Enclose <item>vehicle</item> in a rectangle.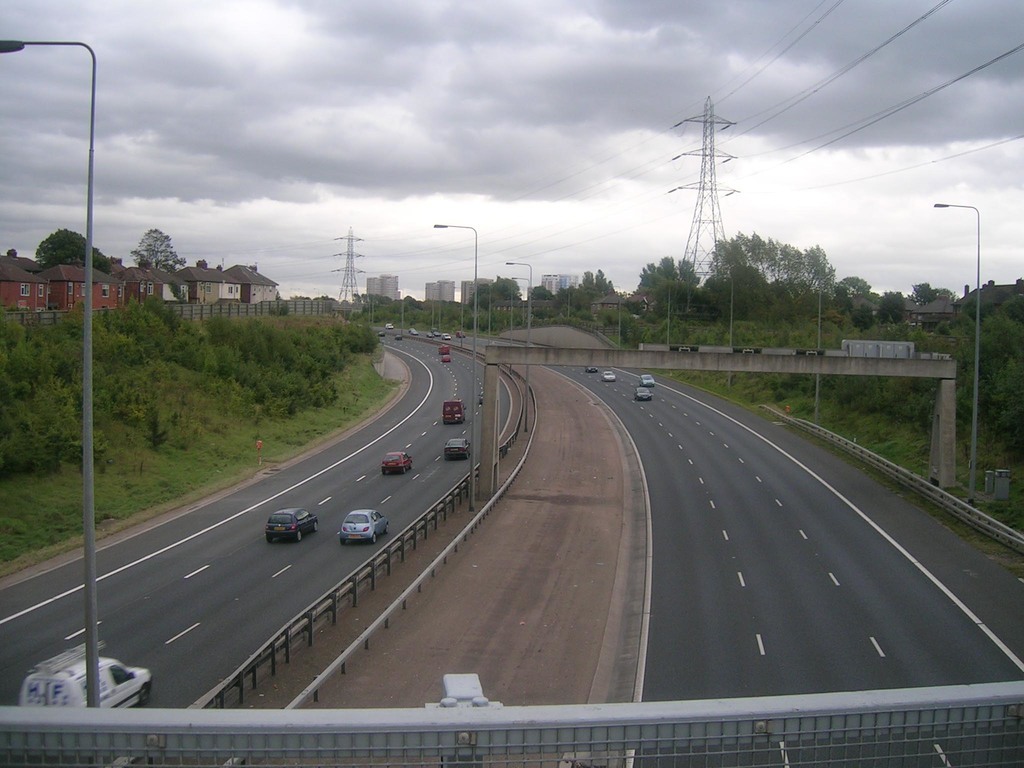
[437, 331, 451, 341].
